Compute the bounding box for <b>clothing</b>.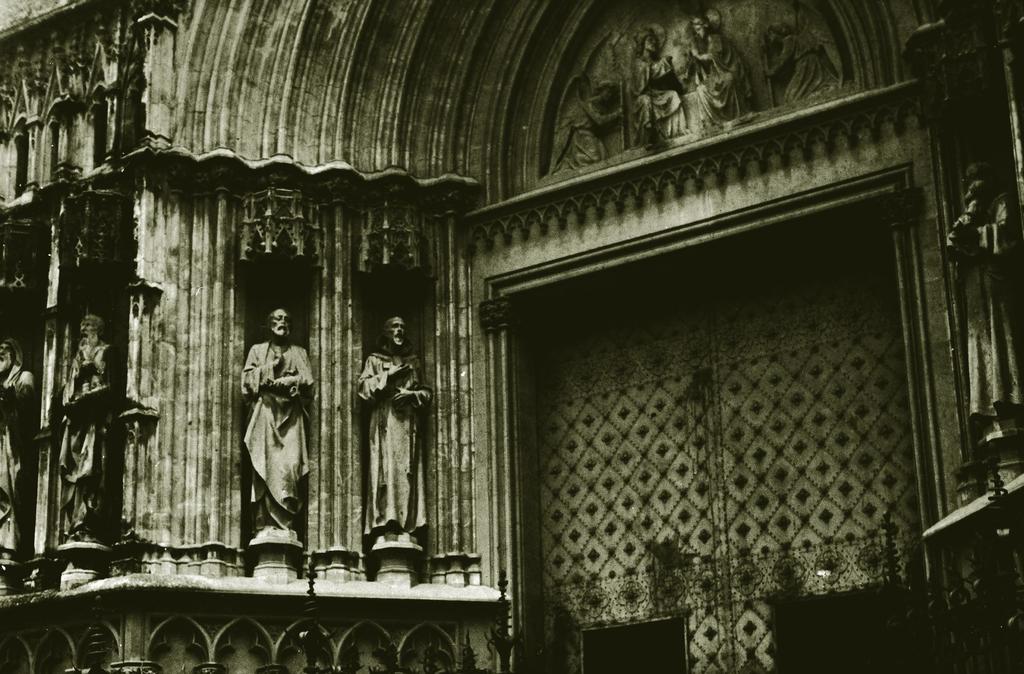
(x1=227, y1=313, x2=312, y2=560).
